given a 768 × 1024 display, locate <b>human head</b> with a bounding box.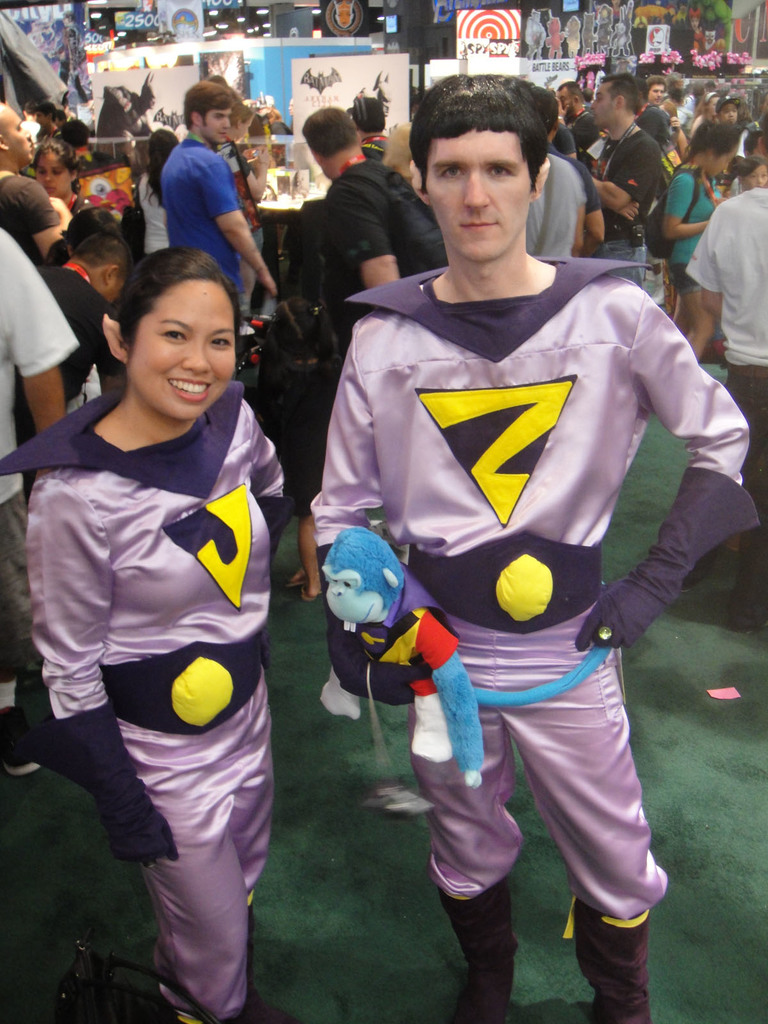
Located: 106/230/252/390.
